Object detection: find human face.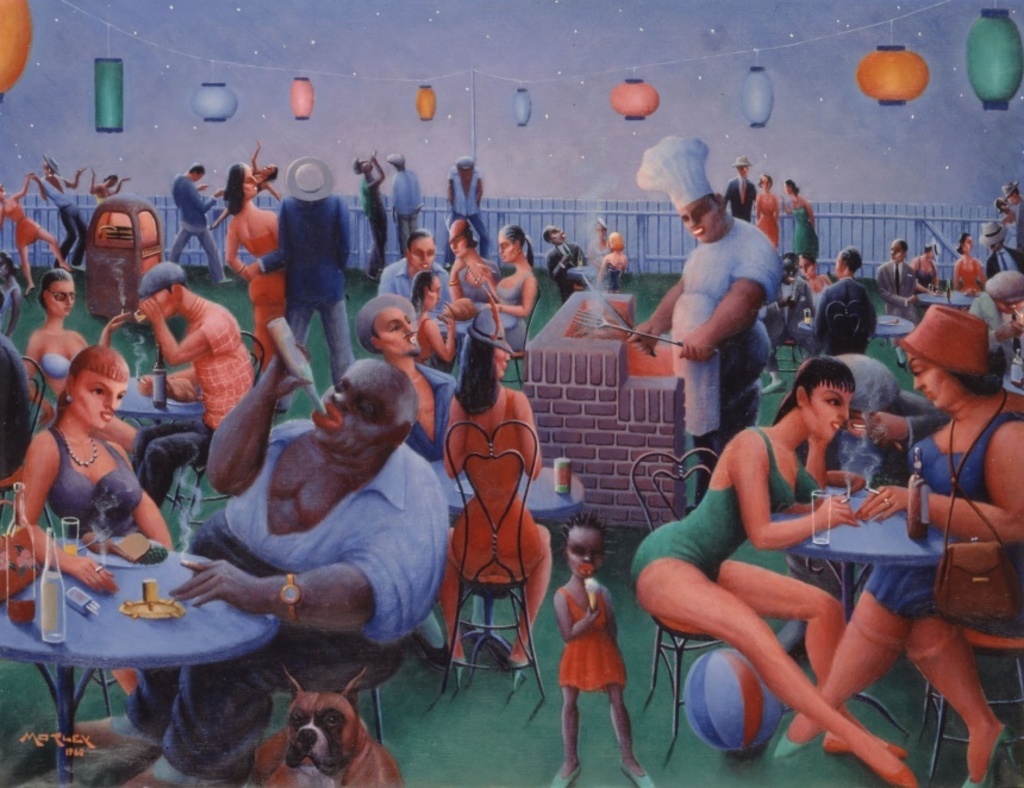
(x1=239, y1=167, x2=261, y2=199).
